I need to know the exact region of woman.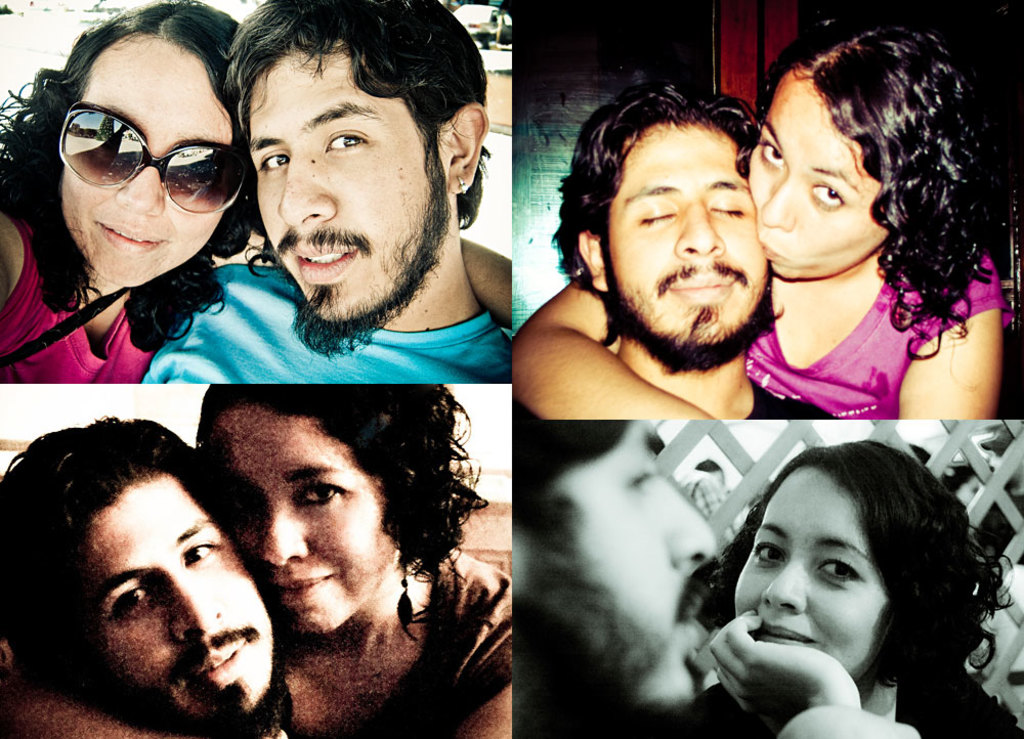
Region: [x1=667, y1=424, x2=1021, y2=738].
